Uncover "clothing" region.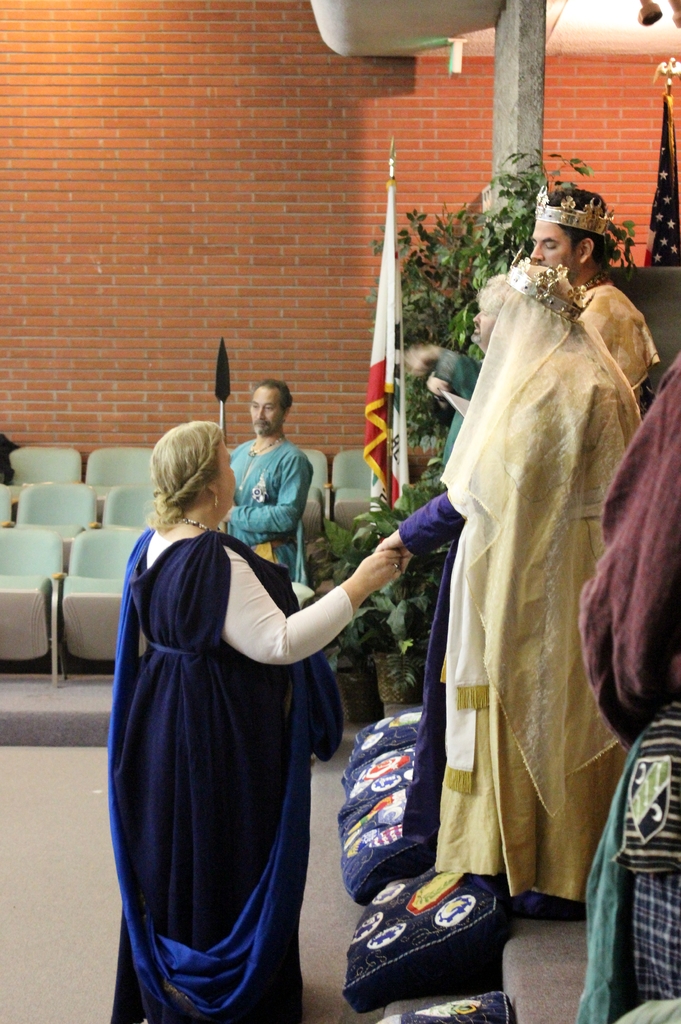
Uncovered: (111,480,364,1014).
